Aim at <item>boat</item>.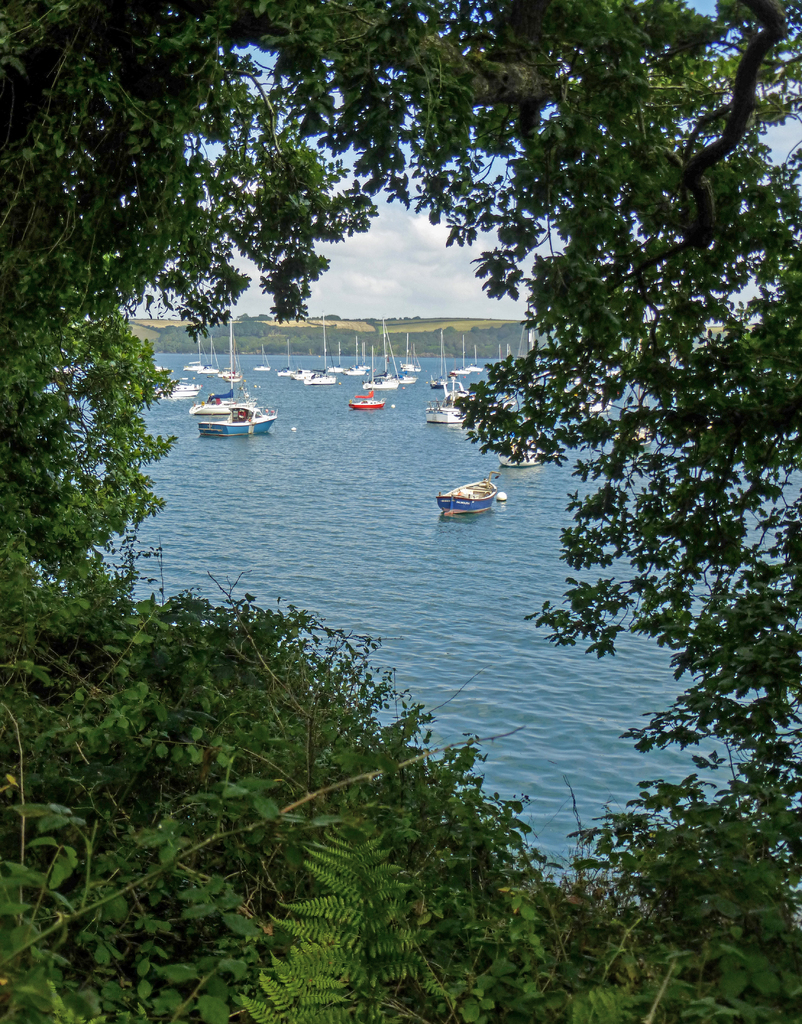
Aimed at [347, 333, 362, 372].
